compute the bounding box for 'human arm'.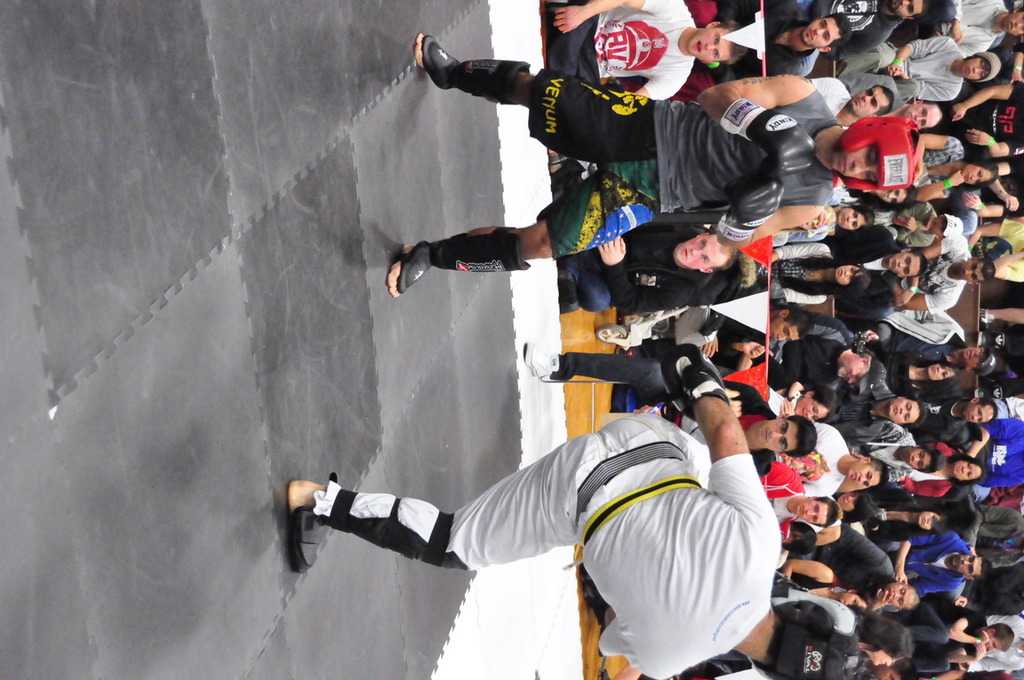
(x1=778, y1=557, x2=836, y2=594).
